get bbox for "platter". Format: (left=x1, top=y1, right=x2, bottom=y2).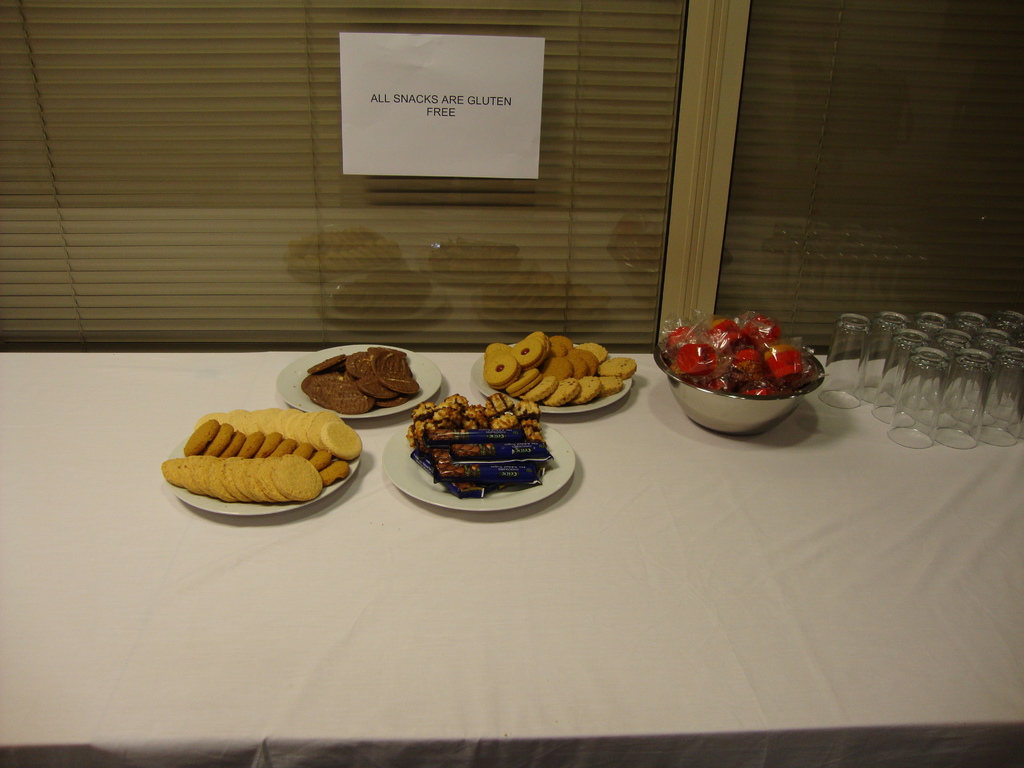
(left=472, top=356, right=630, bottom=415).
